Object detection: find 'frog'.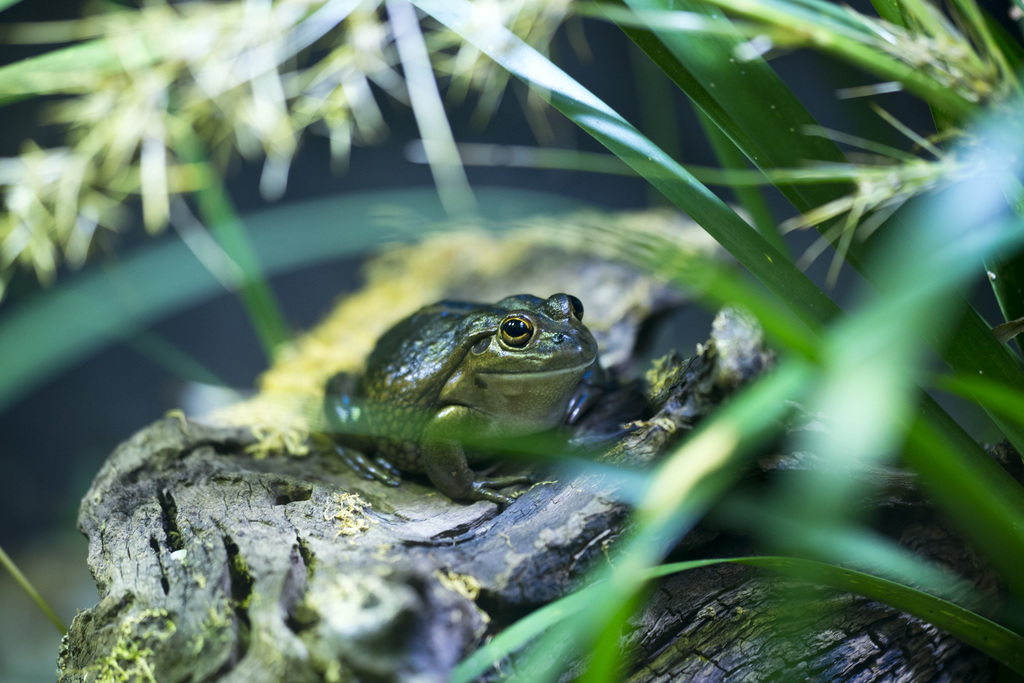
locate(322, 291, 610, 506).
